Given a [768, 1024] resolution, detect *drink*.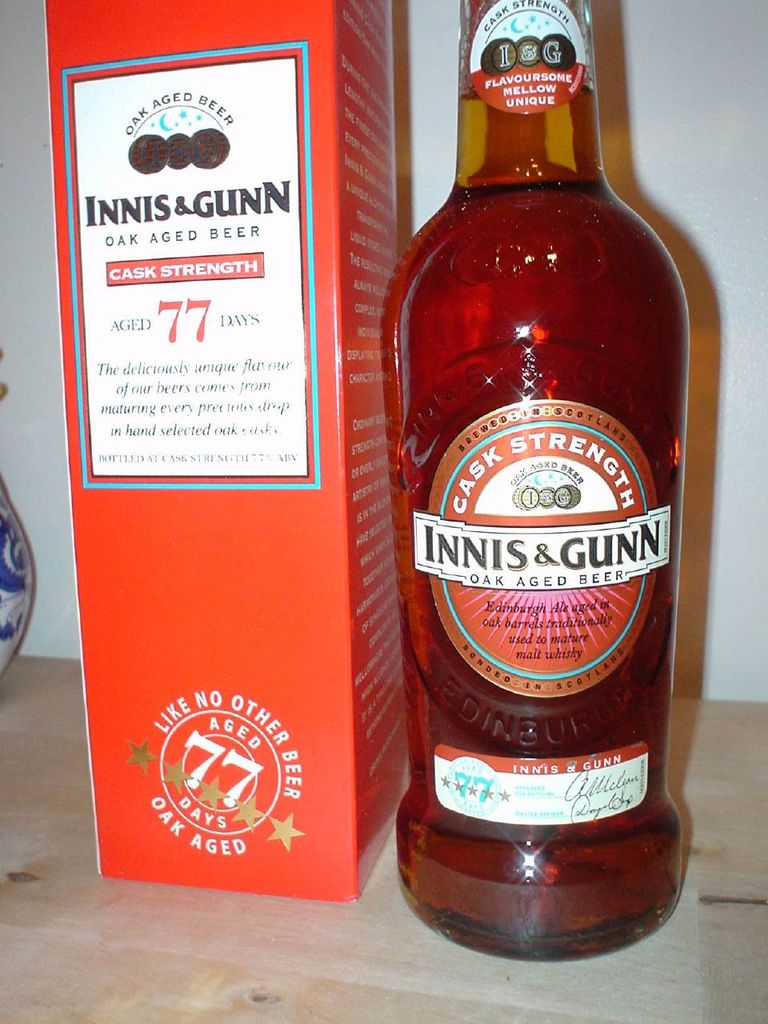
Rect(383, 172, 685, 942).
